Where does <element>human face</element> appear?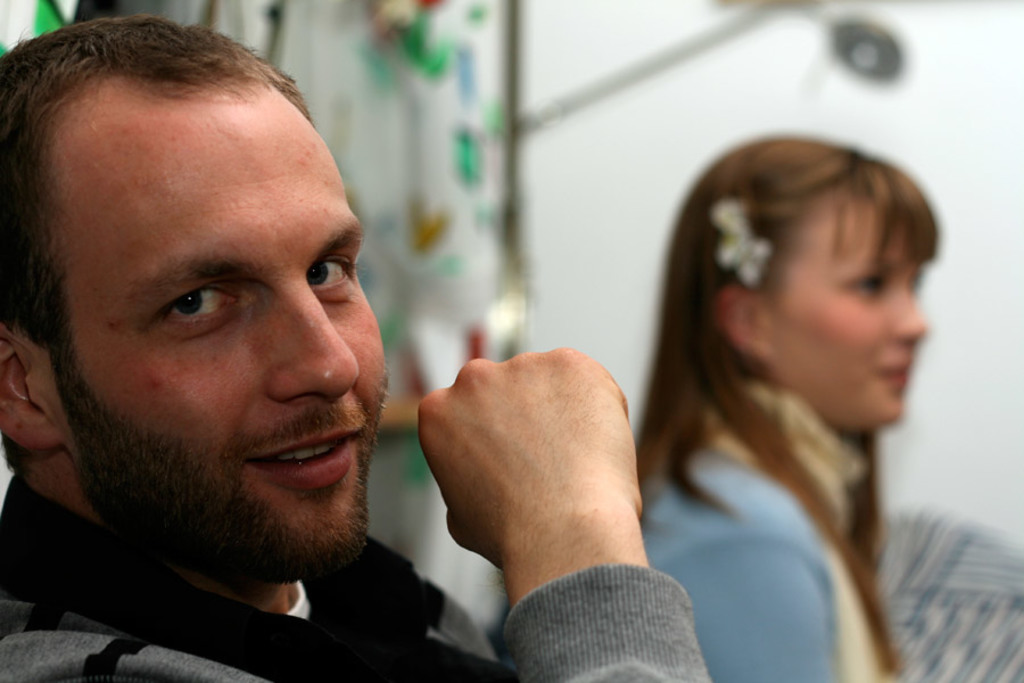
Appears at 26,76,393,571.
